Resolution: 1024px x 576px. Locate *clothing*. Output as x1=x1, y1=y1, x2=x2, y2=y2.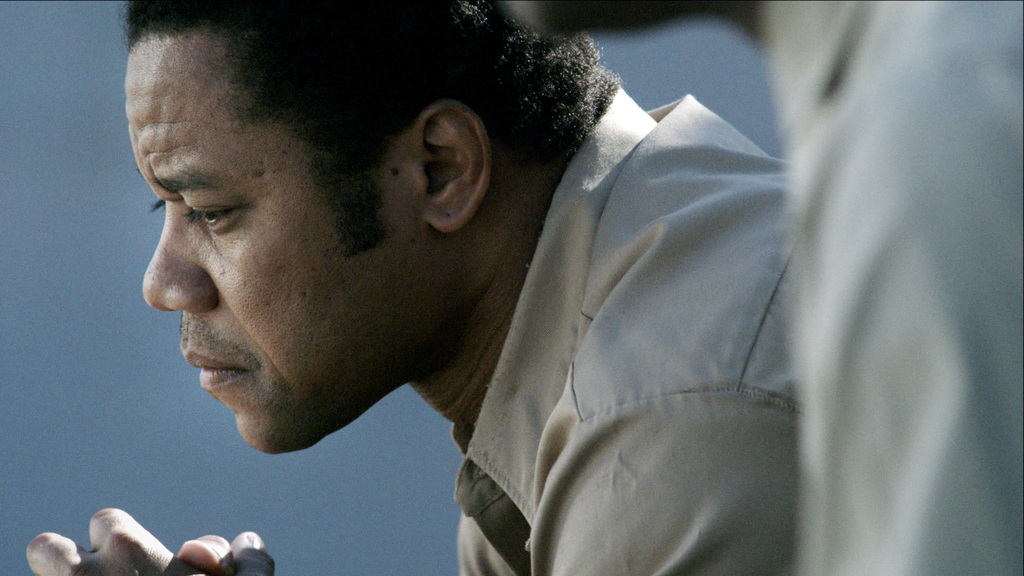
x1=454, y1=82, x2=849, y2=572.
